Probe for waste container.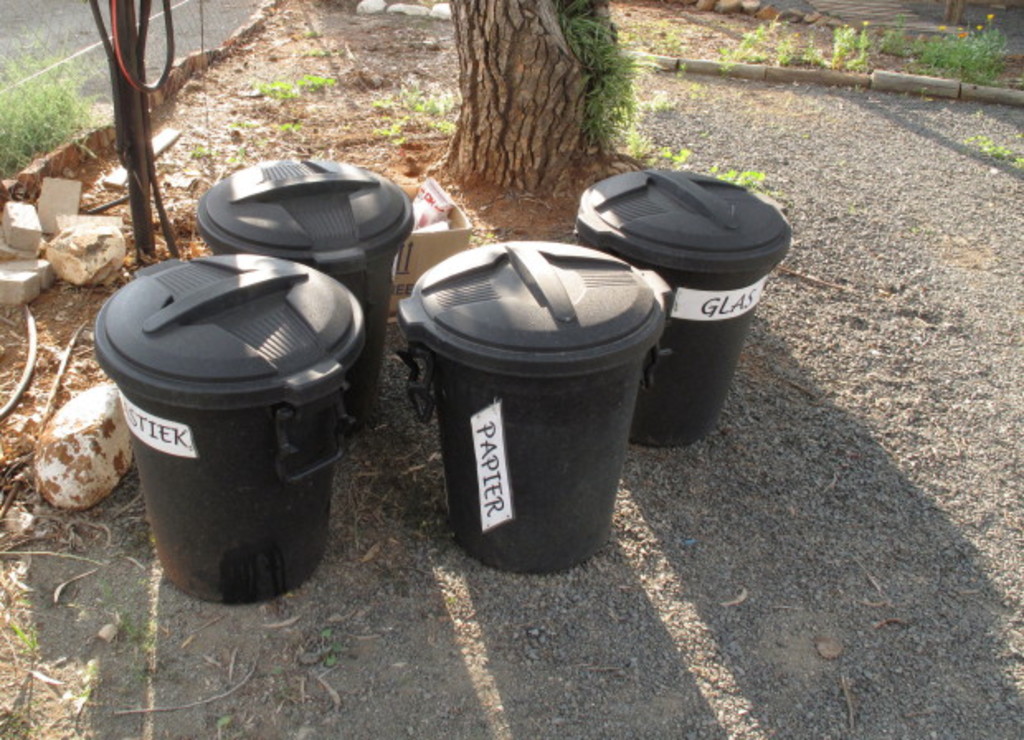
Probe result: (left=391, top=231, right=680, bottom=586).
